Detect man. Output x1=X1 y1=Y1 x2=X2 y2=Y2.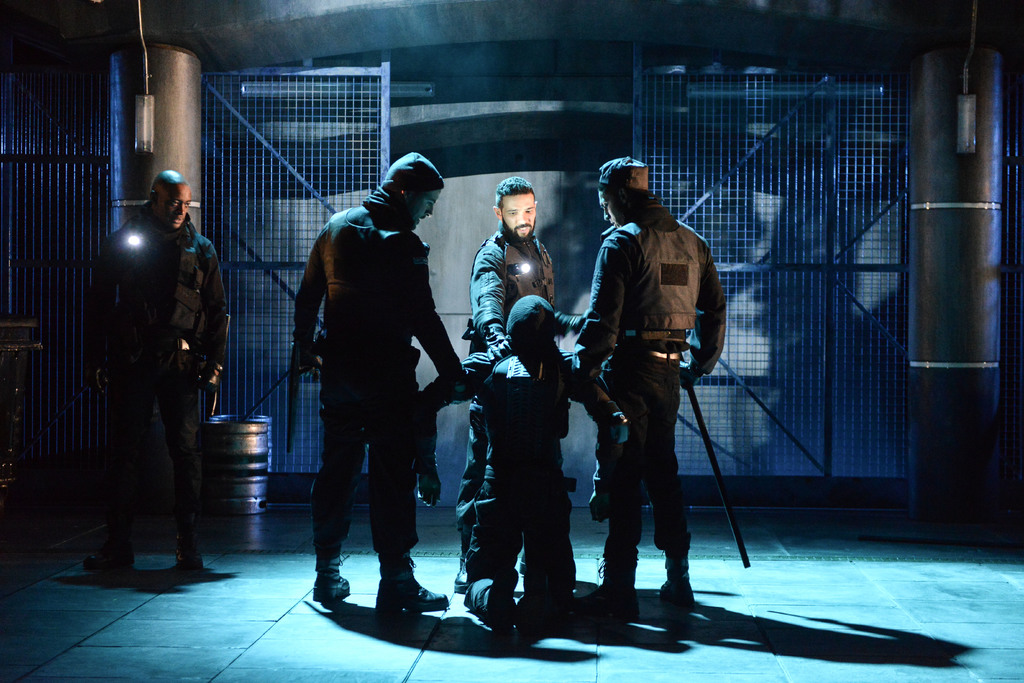
x1=286 y1=136 x2=465 y2=630.
